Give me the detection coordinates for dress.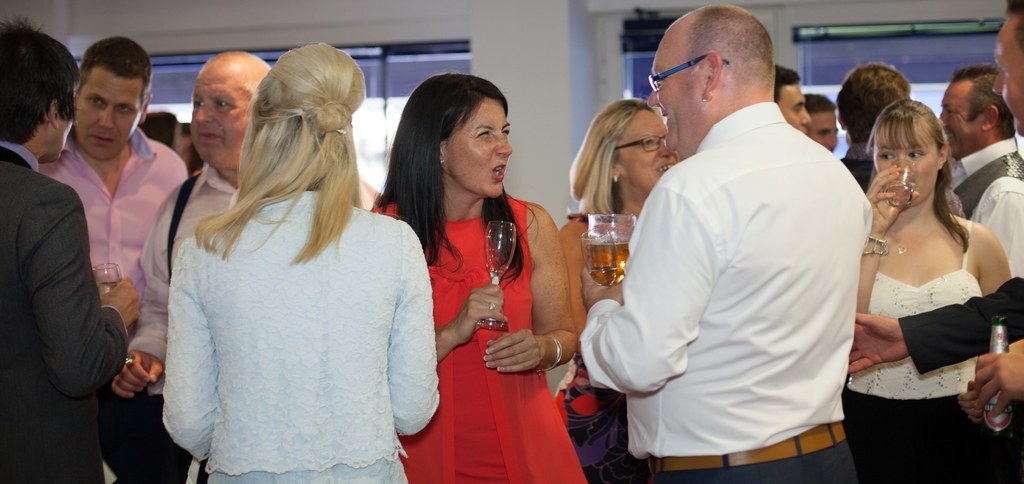
[369, 189, 594, 483].
